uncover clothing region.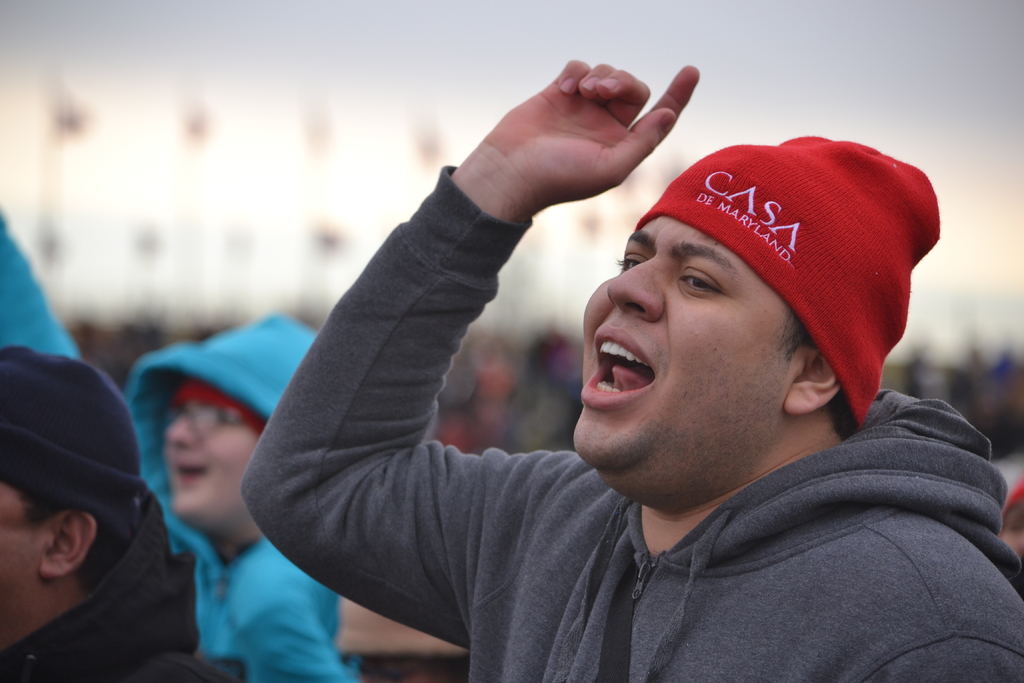
Uncovered: {"x1": 244, "y1": 134, "x2": 998, "y2": 675}.
